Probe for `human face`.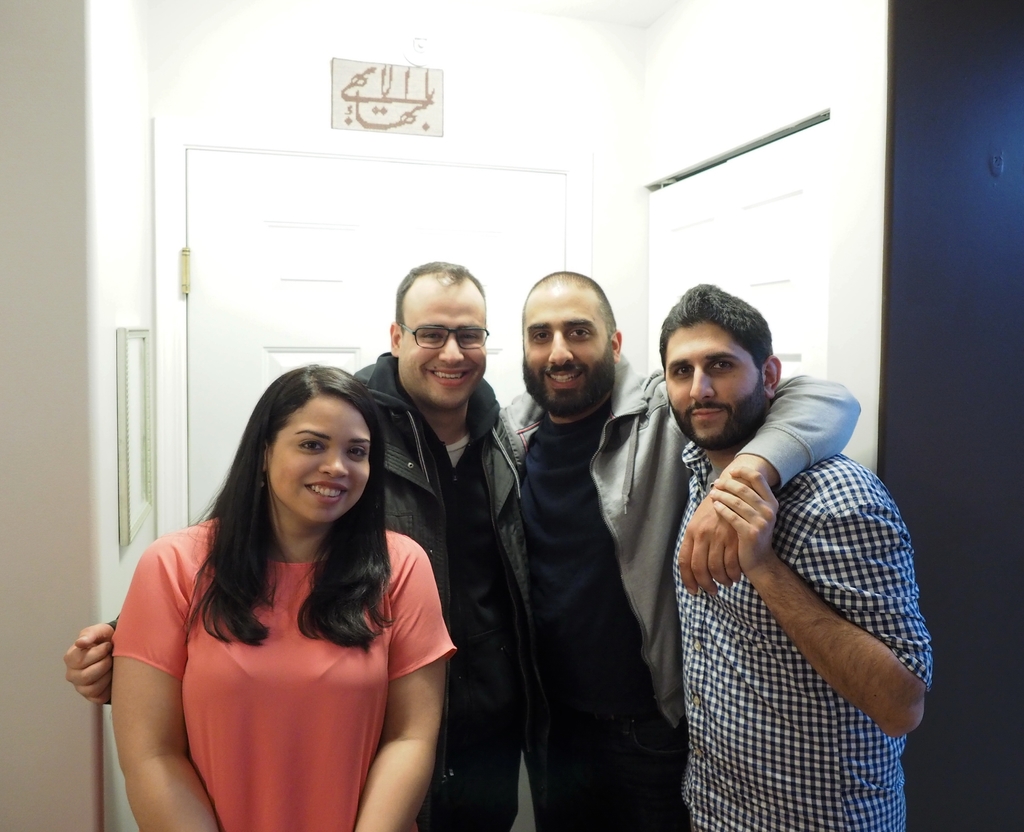
Probe result: region(522, 292, 611, 415).
